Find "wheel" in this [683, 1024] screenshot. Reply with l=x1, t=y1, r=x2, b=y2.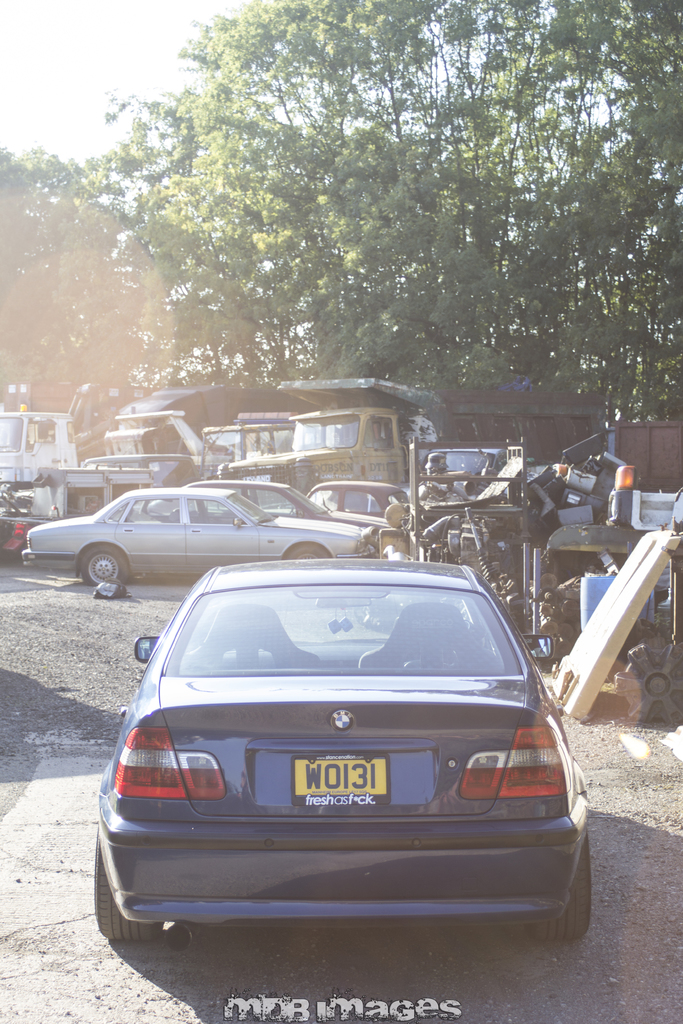
l=287, t=543, r=325, b=557.
